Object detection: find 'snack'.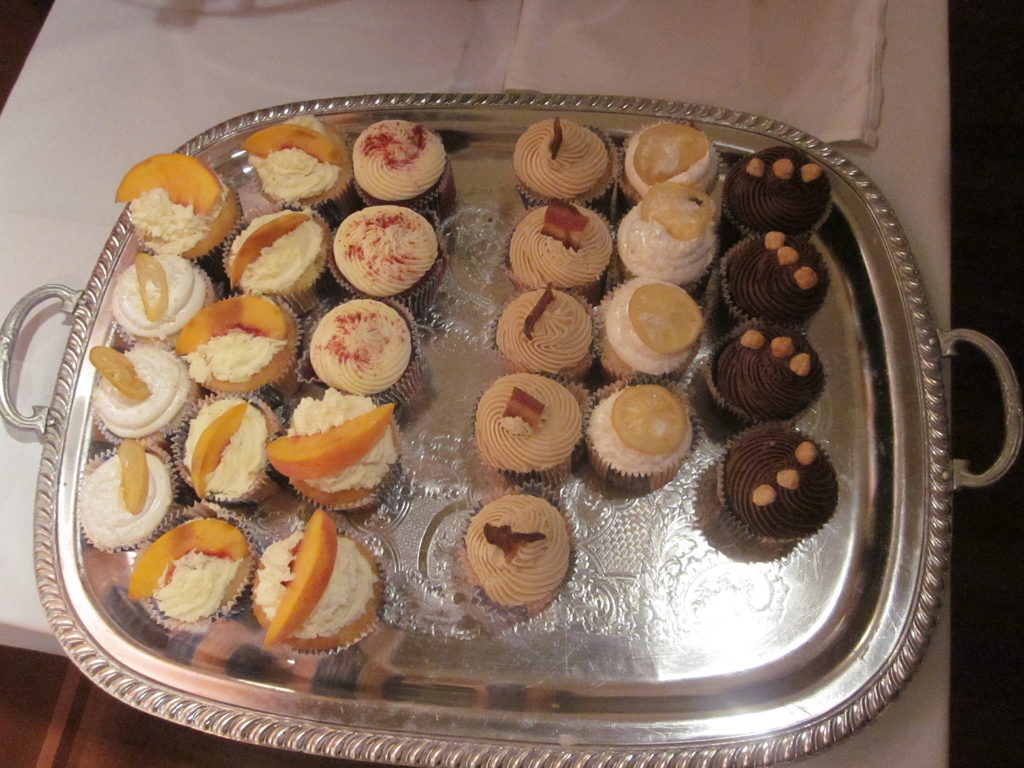
(x1=253, y1=509, x2=388, y2=652).
